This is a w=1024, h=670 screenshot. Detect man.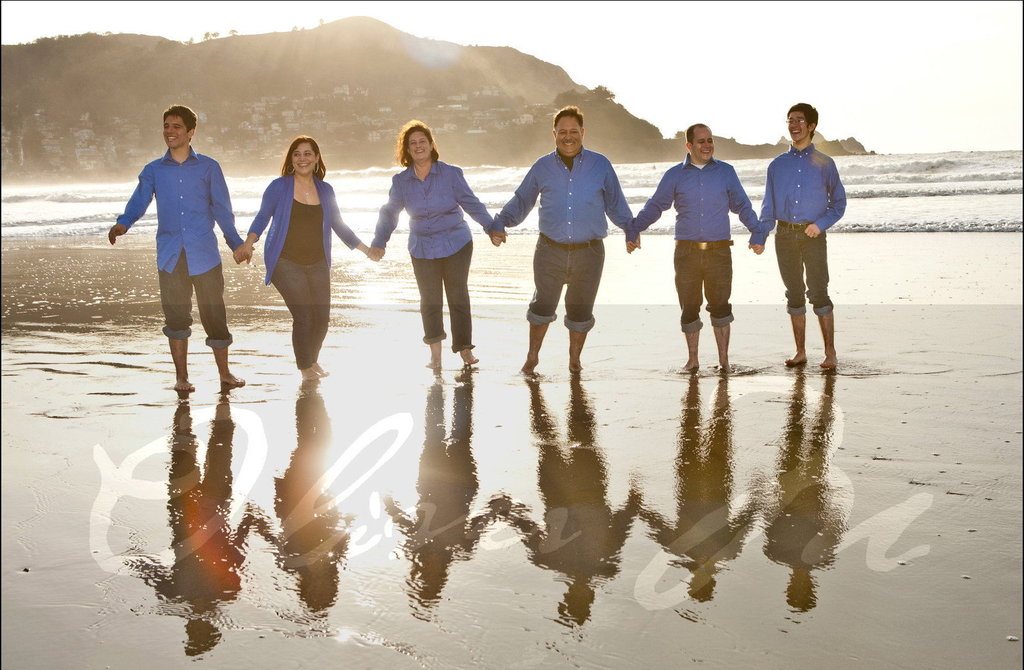
(116, 113, 227, 432).
